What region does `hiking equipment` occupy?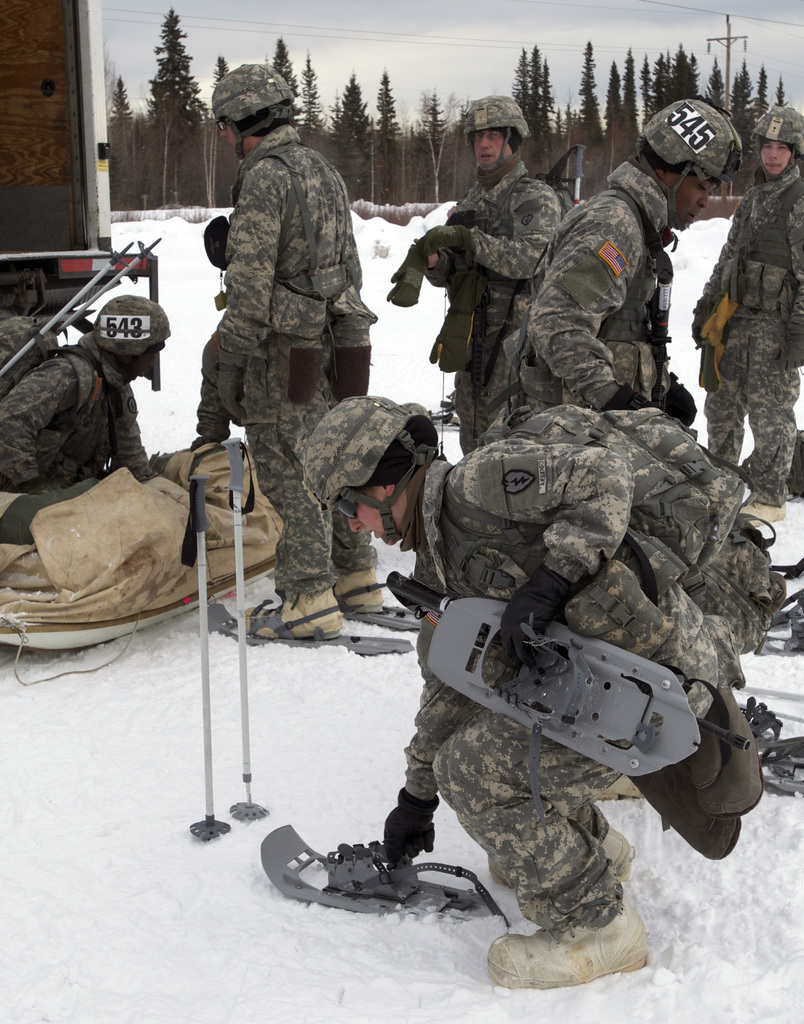
Rect(173, 470, 237, 844).
